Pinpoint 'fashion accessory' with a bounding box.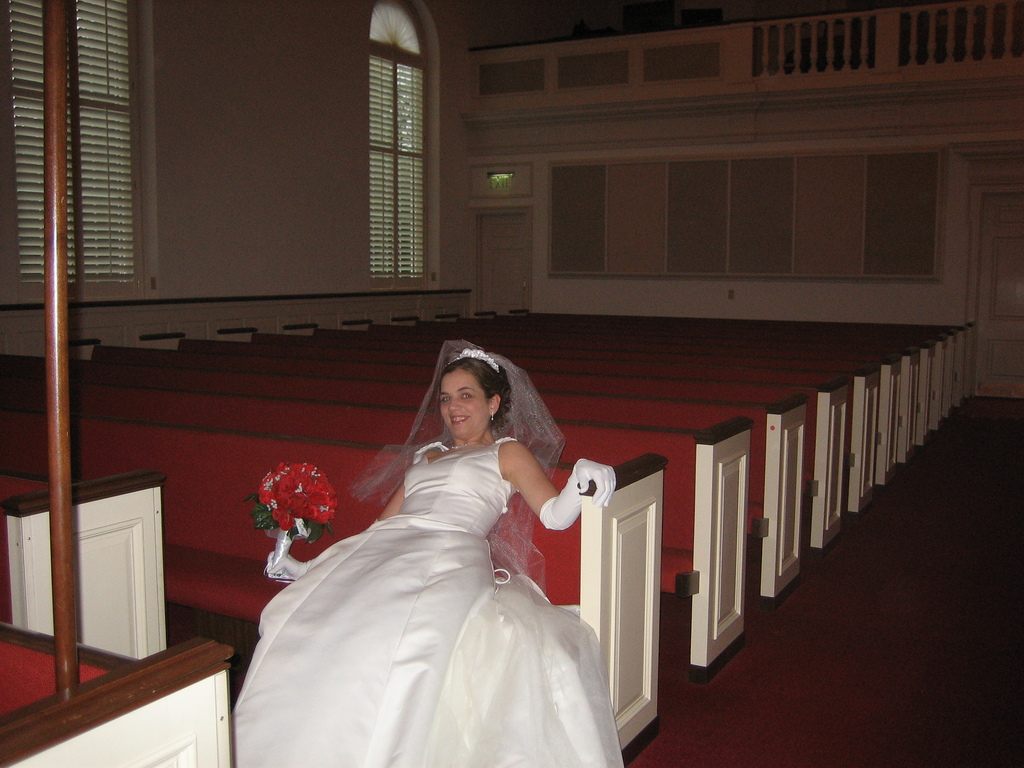
<box>346,339,567,592</box>.
